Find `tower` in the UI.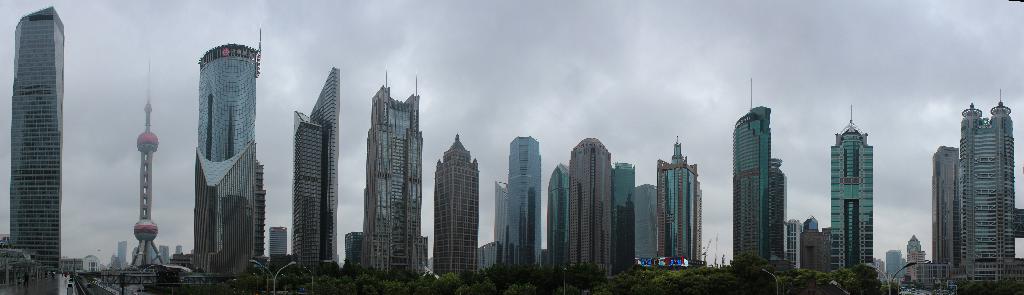
UI element at select_region(131, 66, 173, 273).
